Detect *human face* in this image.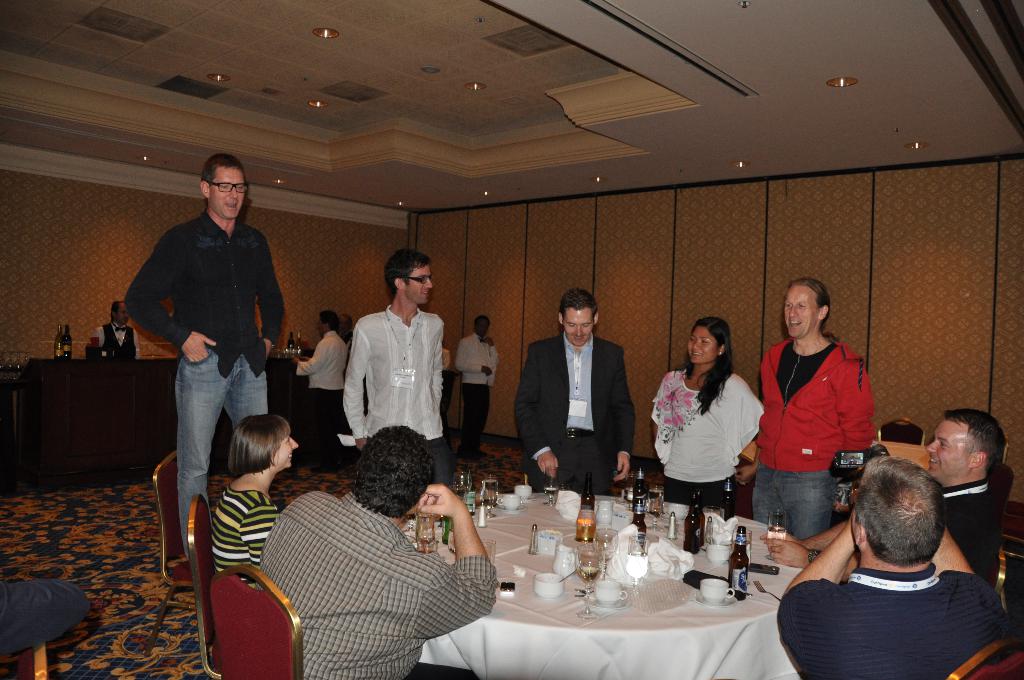
Detection: [x1=216, y1=166, x2=248, y2=220].
